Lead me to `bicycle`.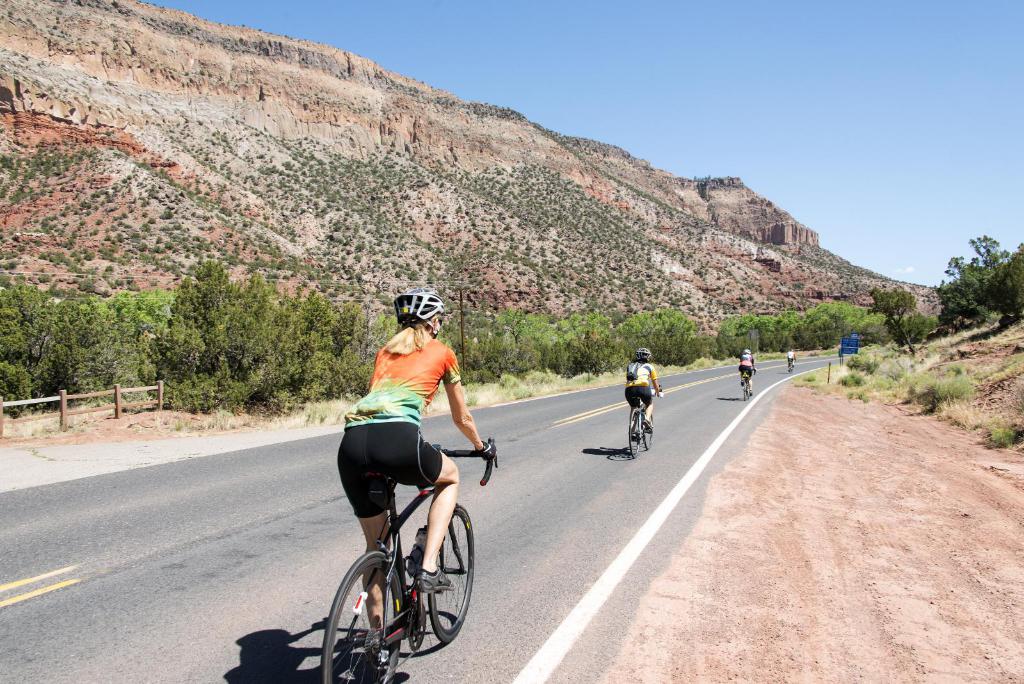
Lead to Rect(313, 436, 477, 678).
